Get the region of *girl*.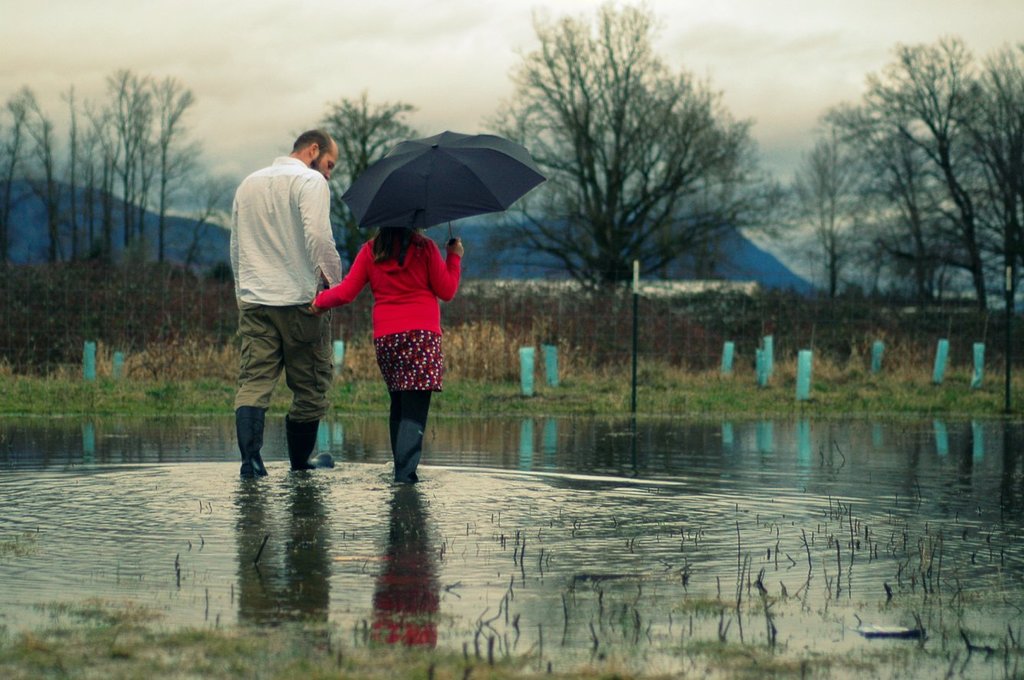
rect(309, 224, 466, 481).
